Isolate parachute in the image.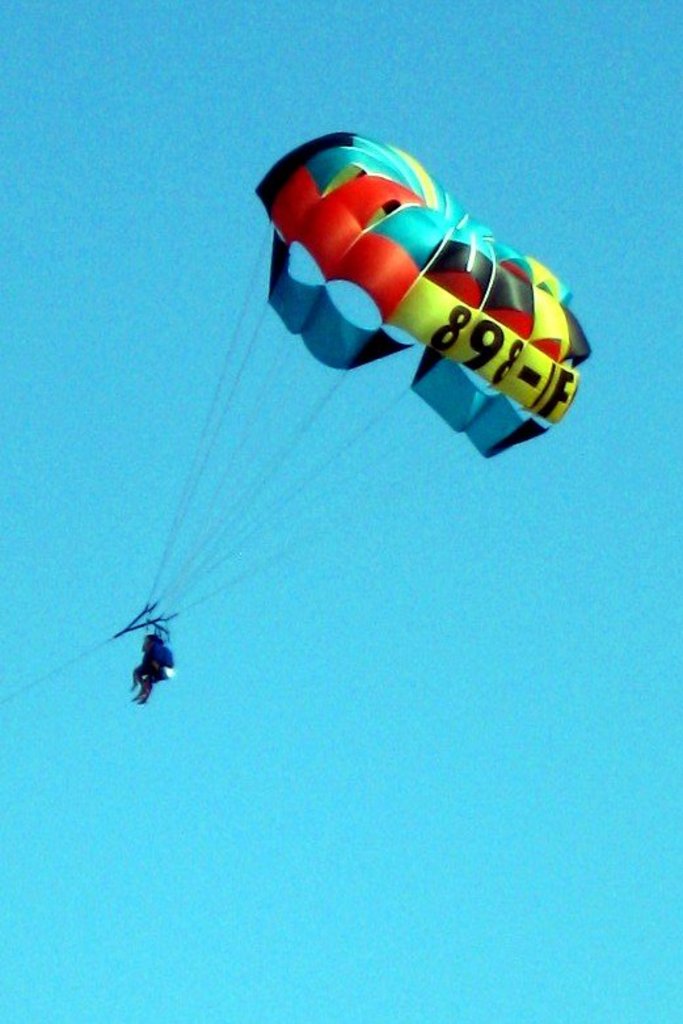
Isolated region: <bbox>85, 110, 560, 780</bbox>.
